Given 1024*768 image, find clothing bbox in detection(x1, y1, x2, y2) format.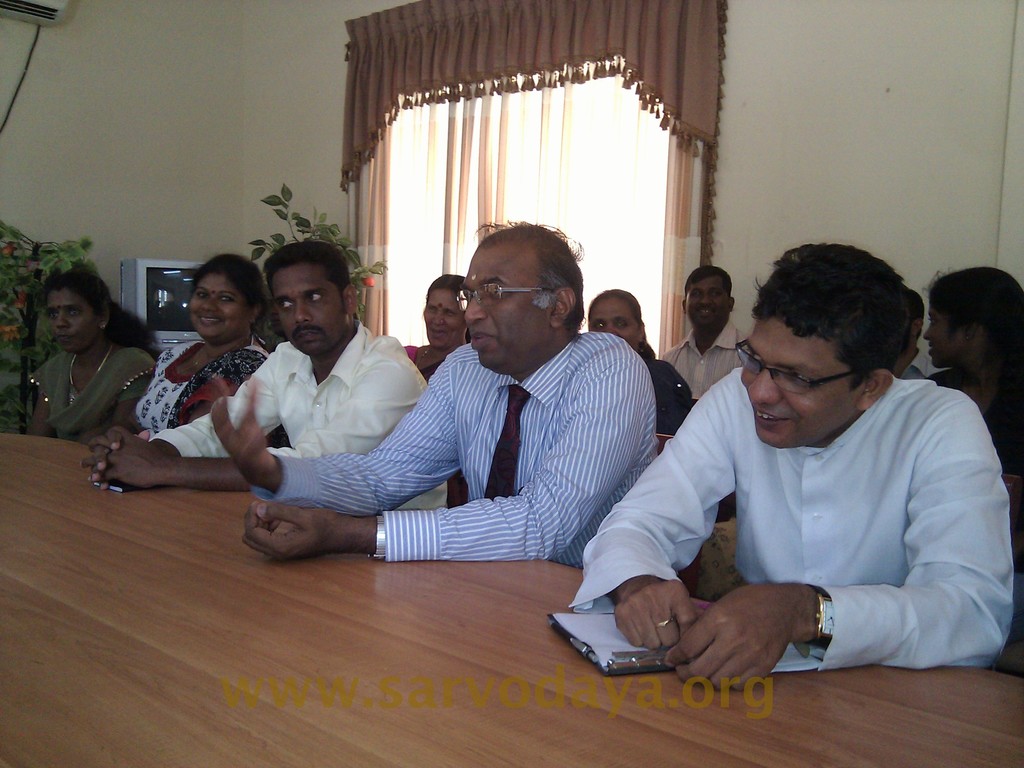
detection(569, 367, 1019, 678).
